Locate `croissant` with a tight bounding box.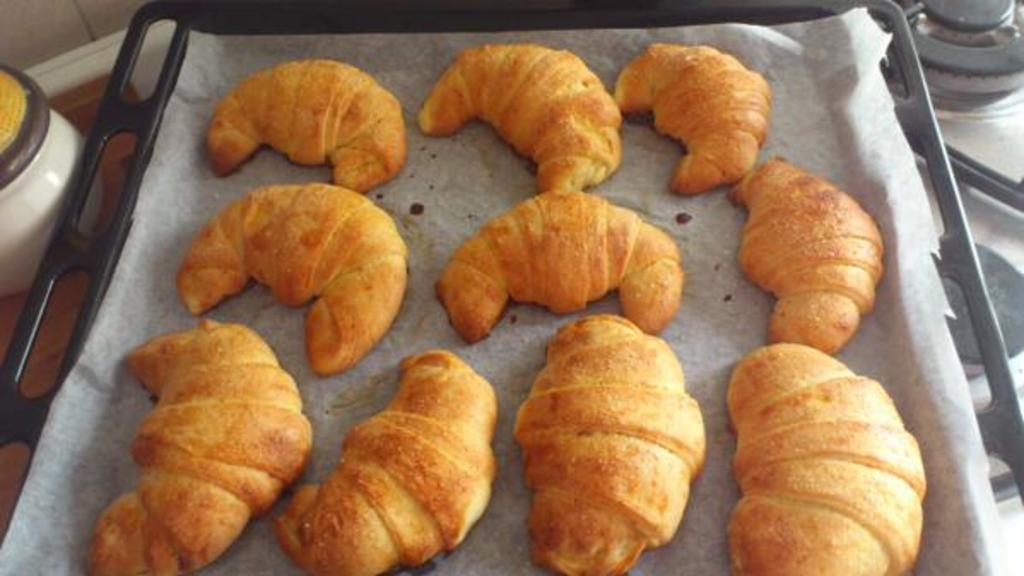
box=[274, 349, 494, 574].
